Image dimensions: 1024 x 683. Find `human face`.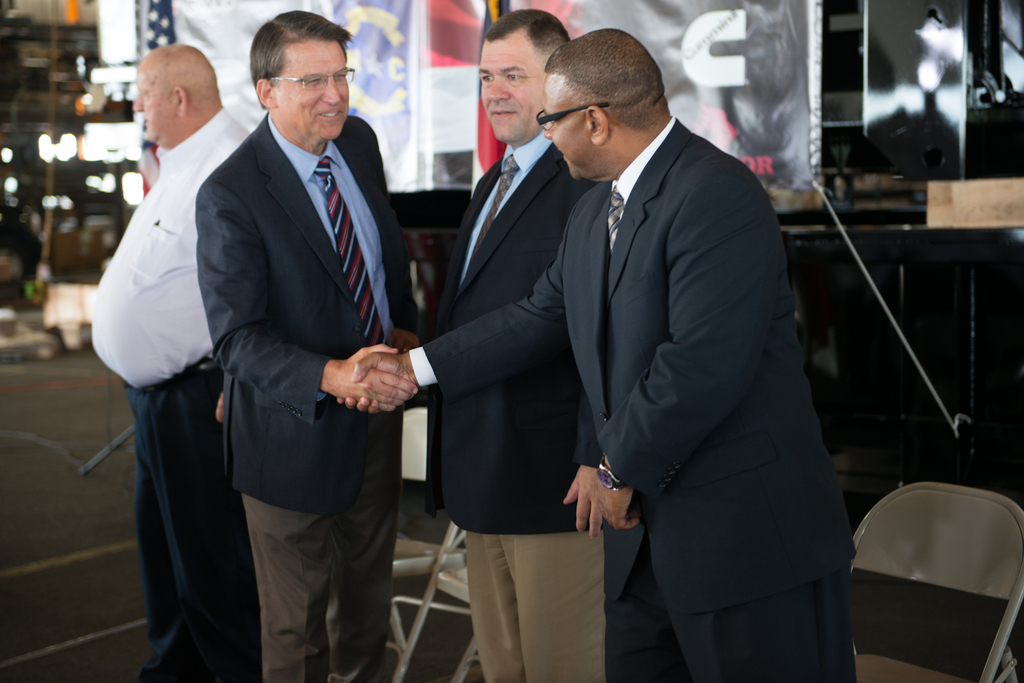
box(479, 39, 546, 144).
